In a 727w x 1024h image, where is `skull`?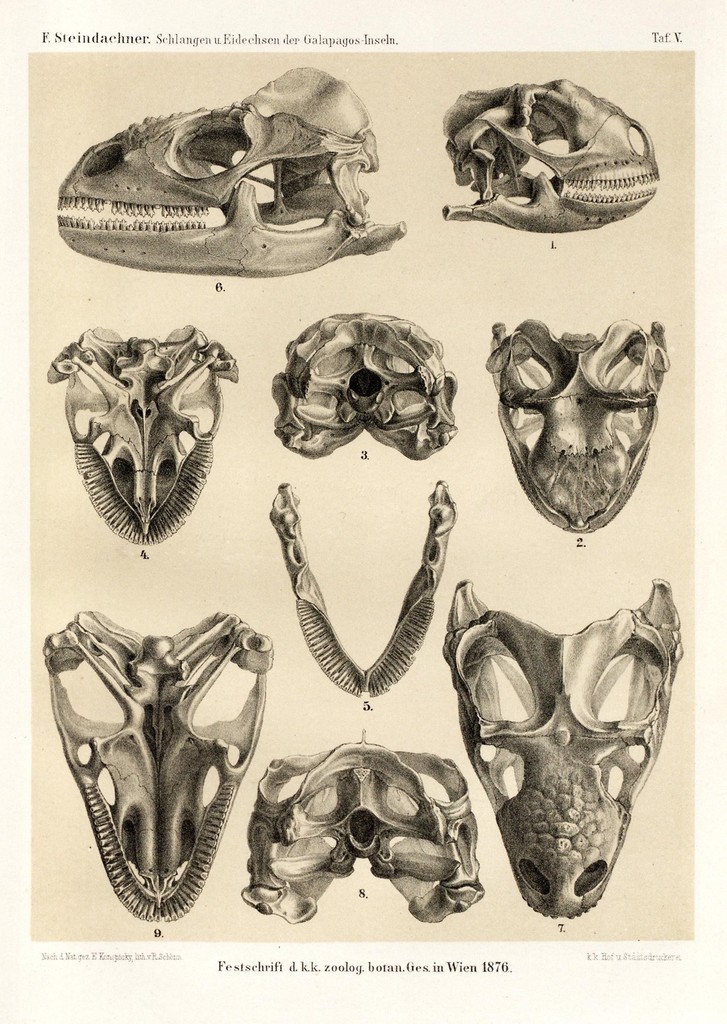
select_region(47, 326, 236, 545).
